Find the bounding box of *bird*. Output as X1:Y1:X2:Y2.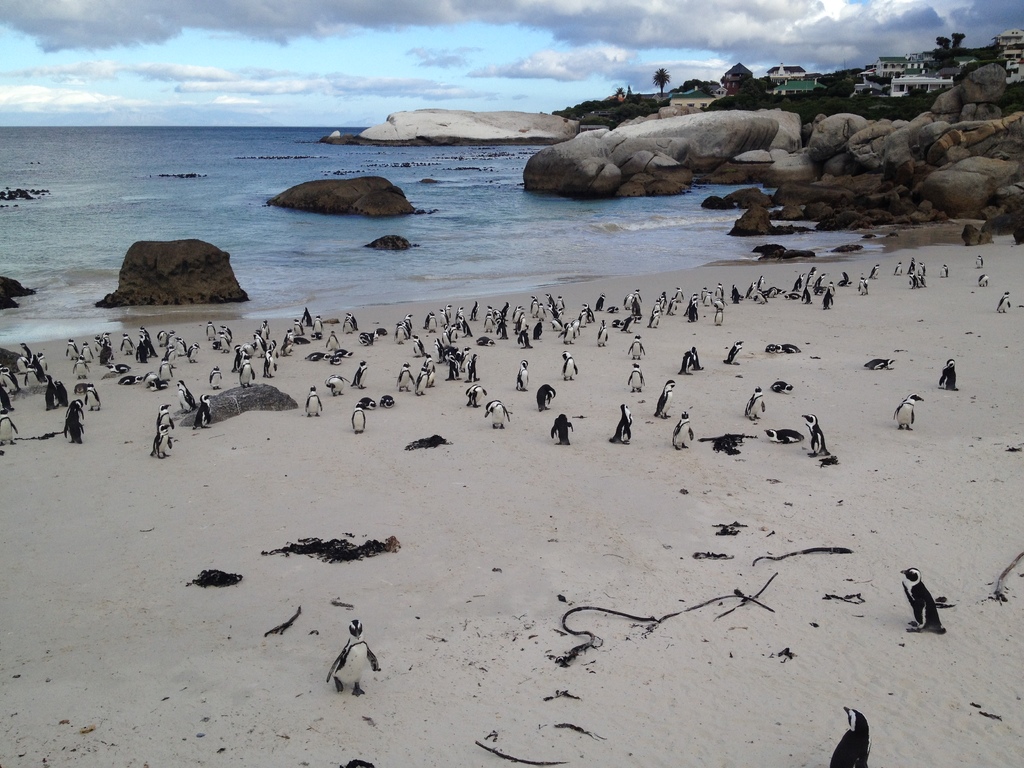
801:284:813:306.
